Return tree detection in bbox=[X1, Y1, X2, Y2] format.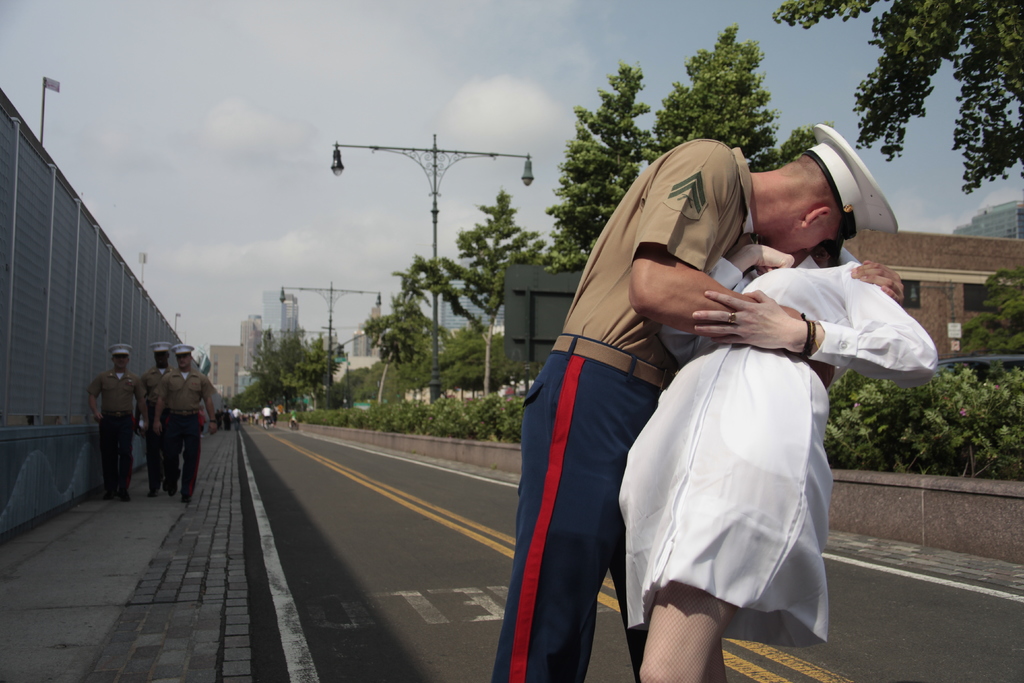
bbox=[334, 367, 391, 406].
